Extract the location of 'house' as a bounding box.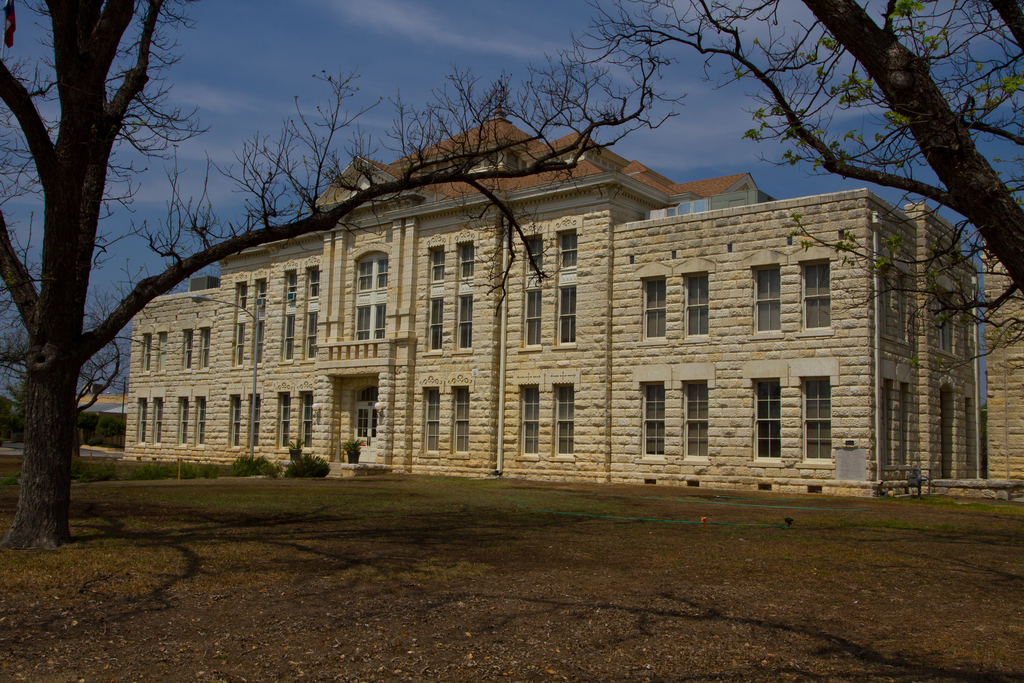
{"left": 355, "top": 145, "right": 488, "bottom": 472}.
